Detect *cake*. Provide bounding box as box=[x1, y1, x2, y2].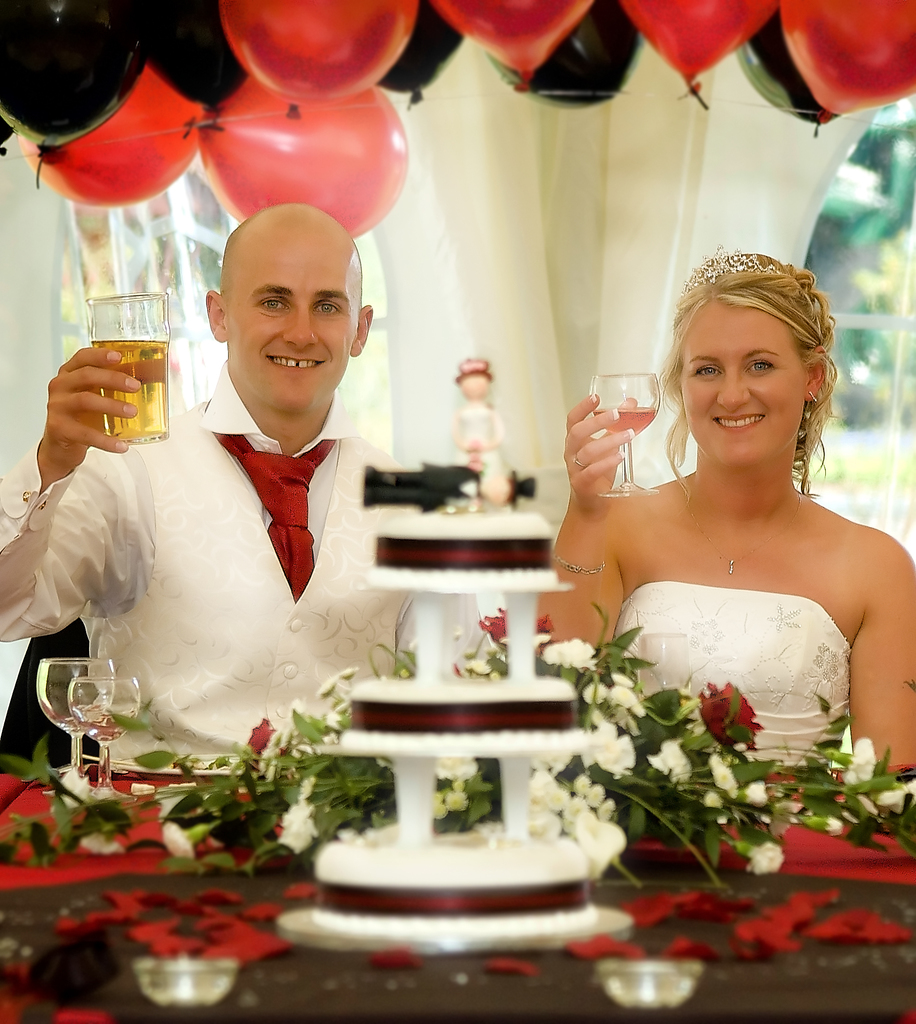
box=[310, 503, 591, 920].
